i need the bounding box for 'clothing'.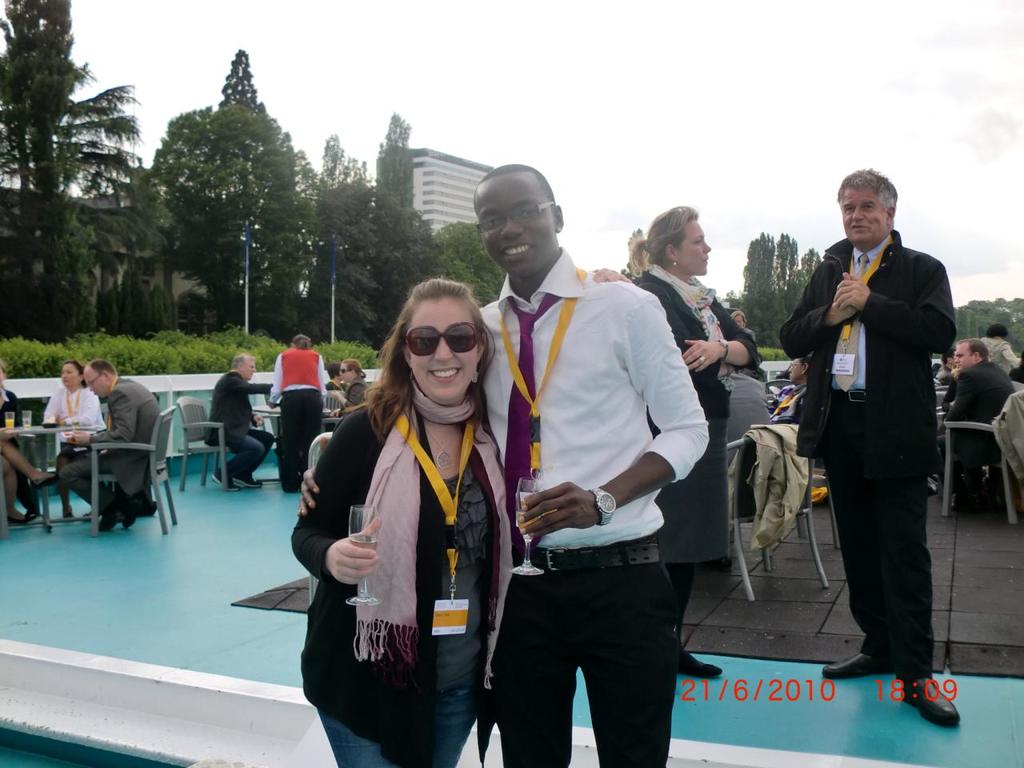
Here it is: <bbox>774, 378, 806, 430</bbox>.
